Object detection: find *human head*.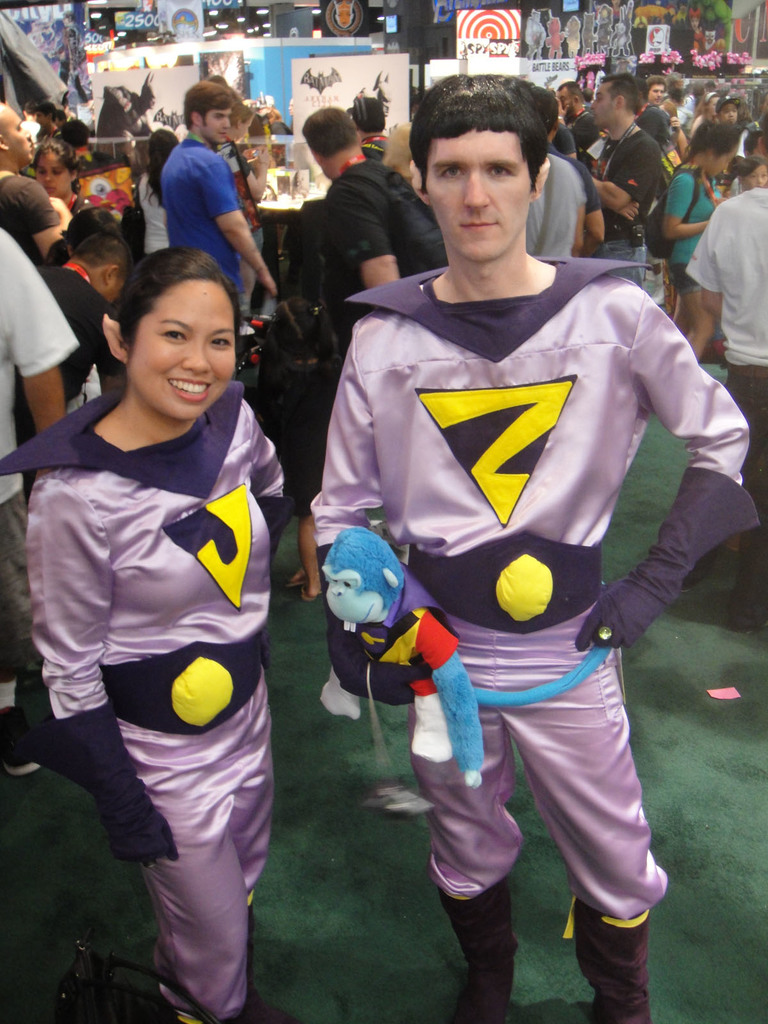
BBox(0, 99, 35, 171).
